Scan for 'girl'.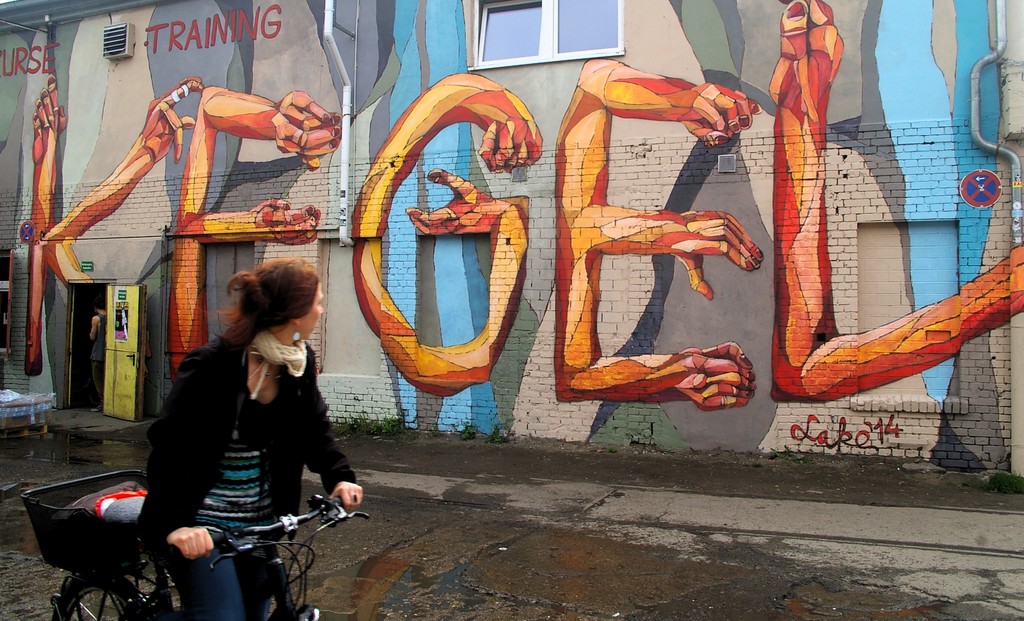
Scan result: pyautogui.locateOnScreen(138, 257, 360, 620).
